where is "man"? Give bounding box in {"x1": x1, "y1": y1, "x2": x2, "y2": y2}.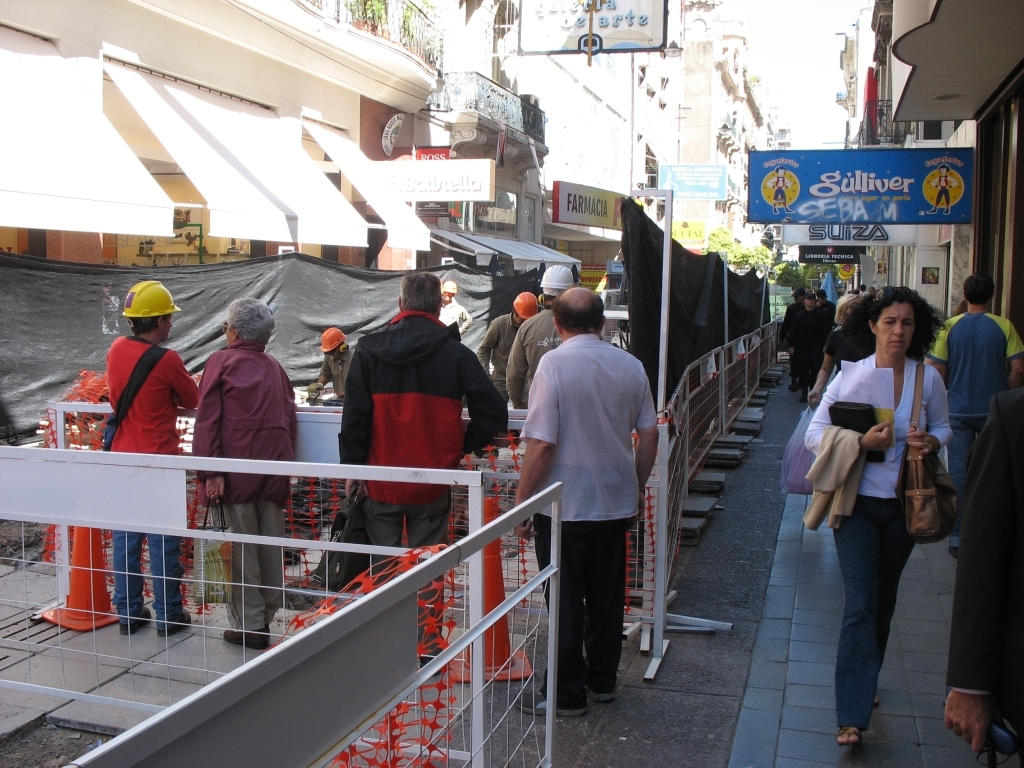
{"x1": 336, "y1": 270, "x2": 507, "y2": 658}.
